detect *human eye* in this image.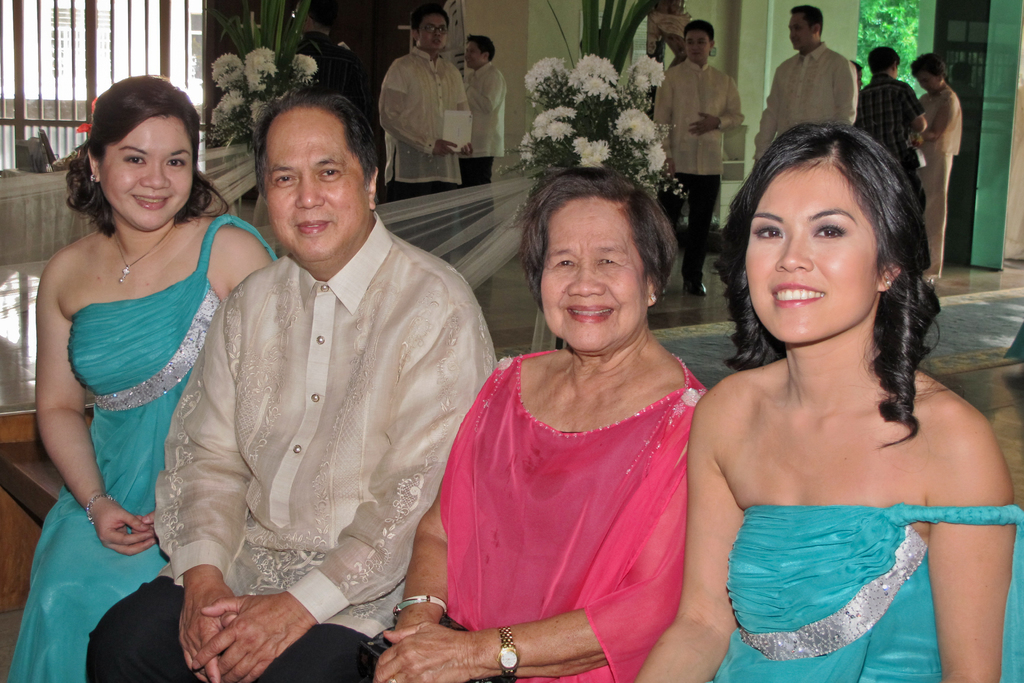
Detection: Rect(555, 257, 577, 268).
